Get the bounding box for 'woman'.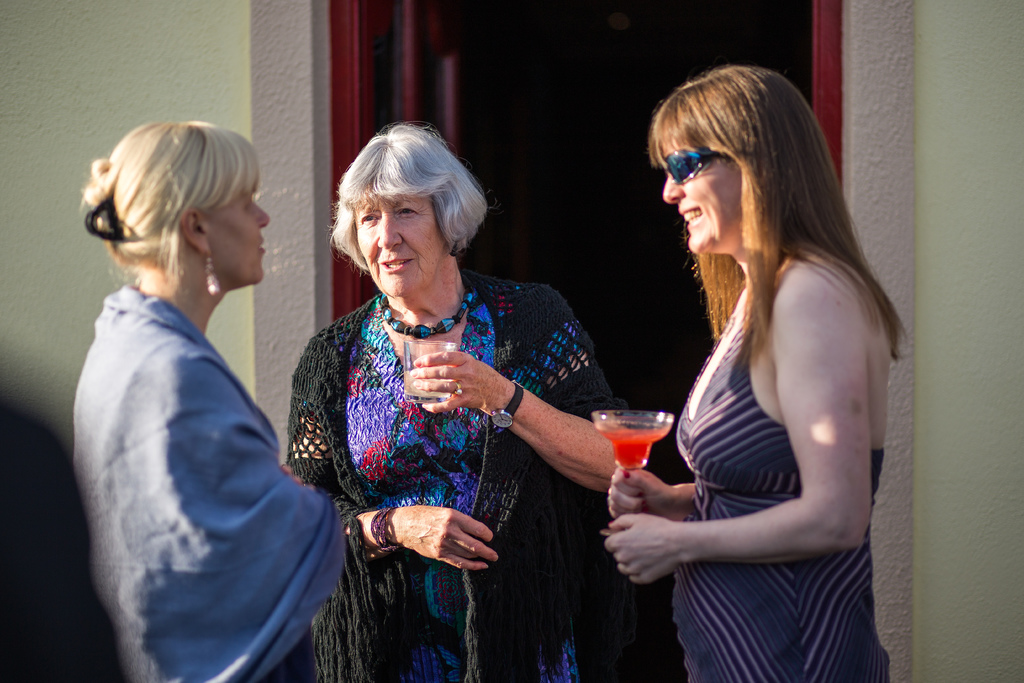
locate(567, 75, 886, 681).
